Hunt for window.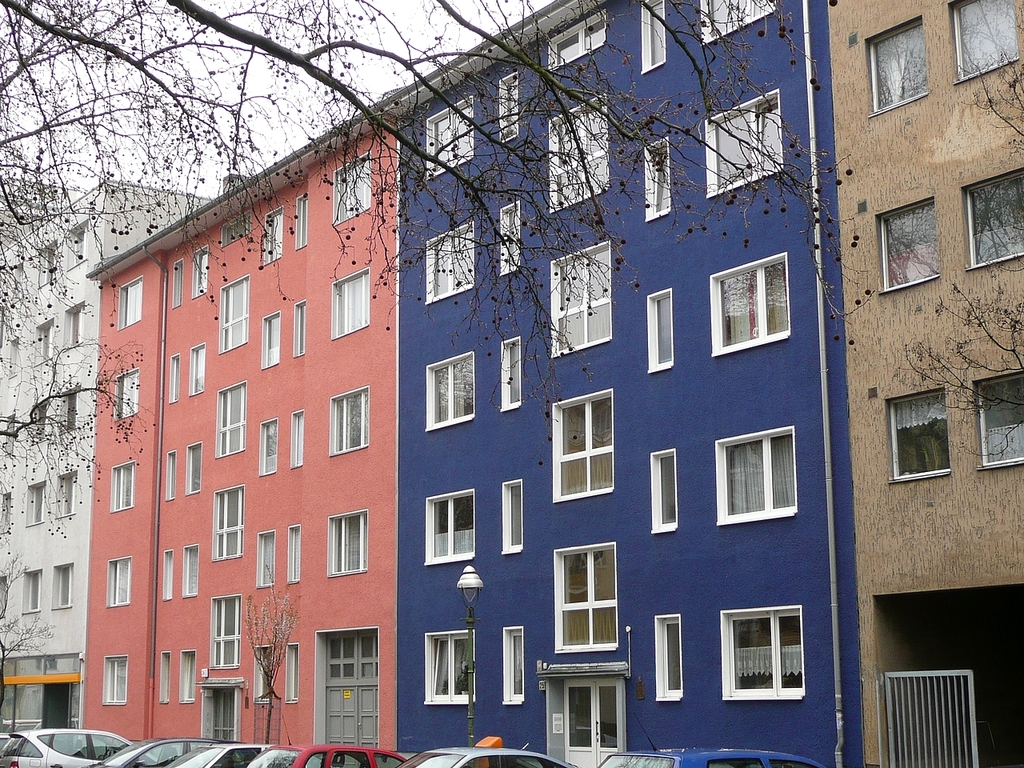
Hunted down at select_region(159, 653, 171, 709).
